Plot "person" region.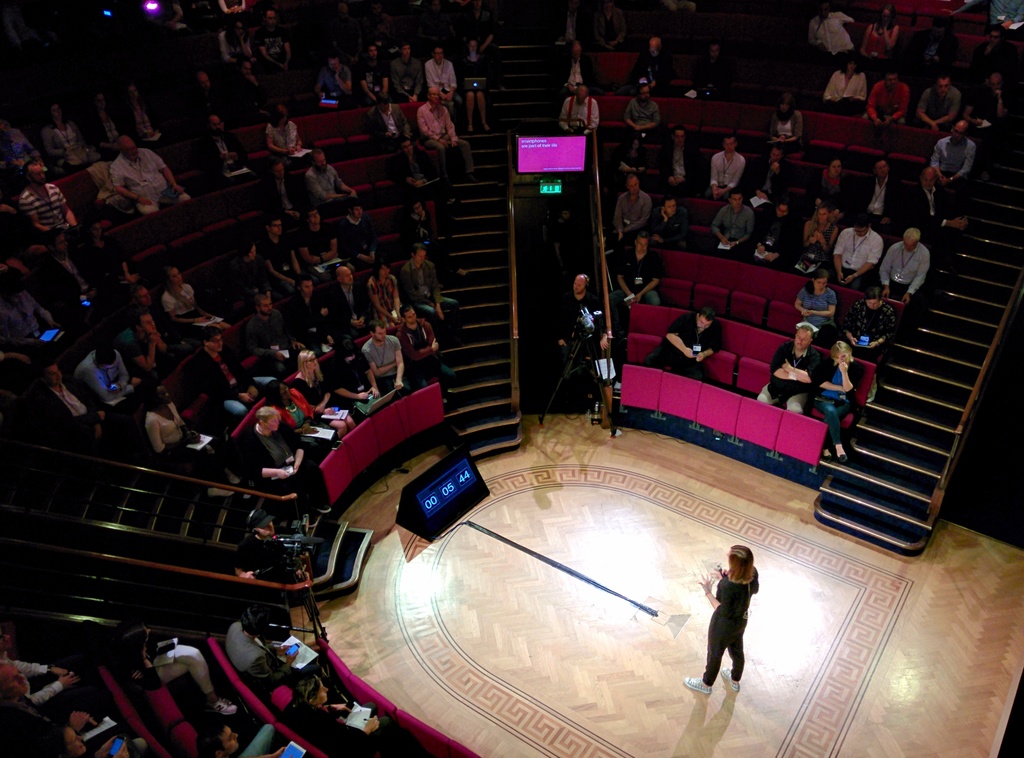
Plotted at 653, 127, 708, 191.
